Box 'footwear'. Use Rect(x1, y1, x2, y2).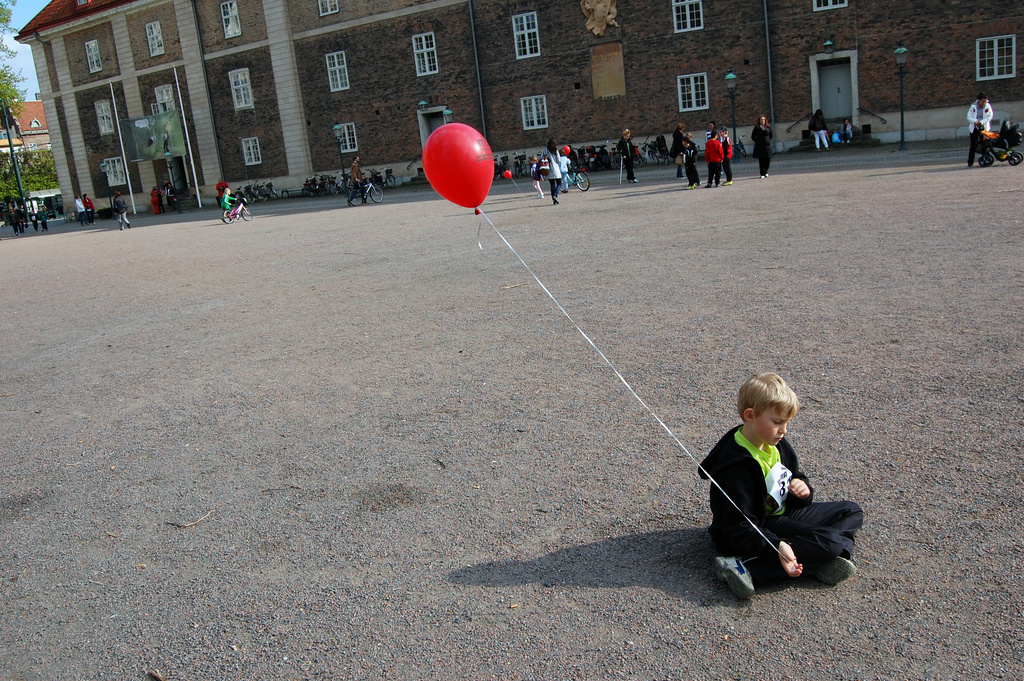
Rect(708, 555, 755, 600).
